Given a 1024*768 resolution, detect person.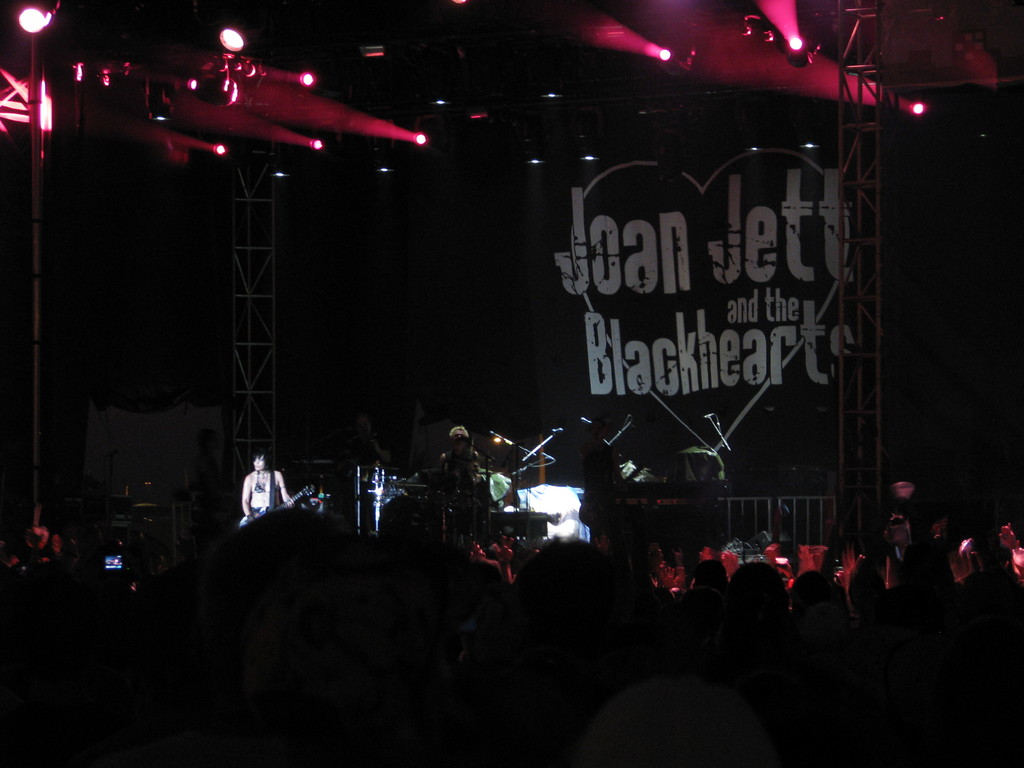
<box>241,456,298,513</box>.
